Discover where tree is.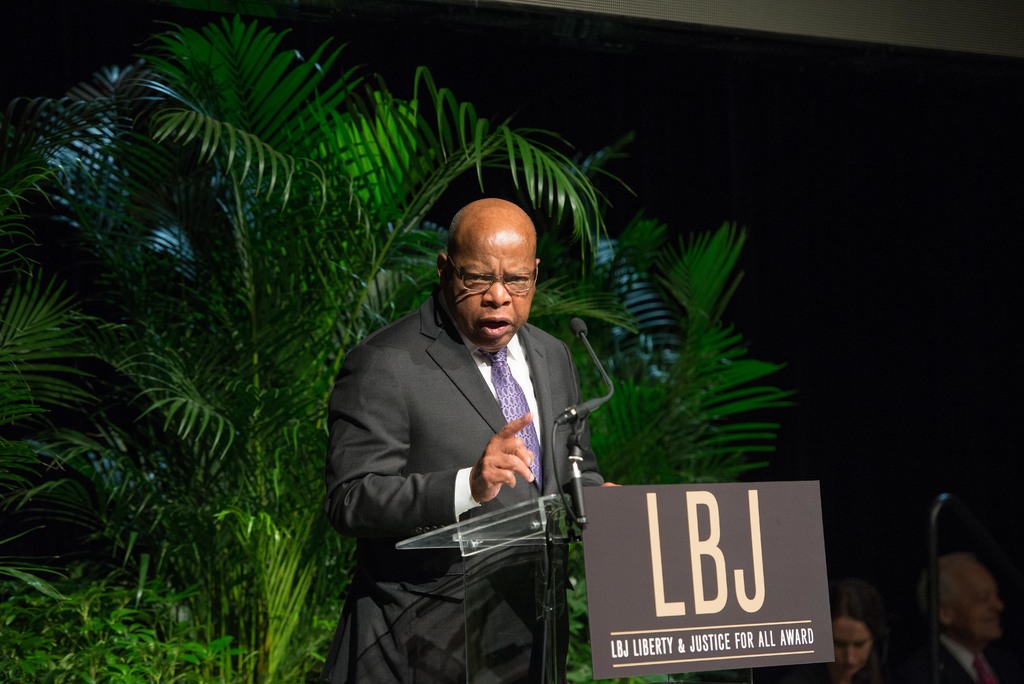
Discovered at [0,15,805,683].
